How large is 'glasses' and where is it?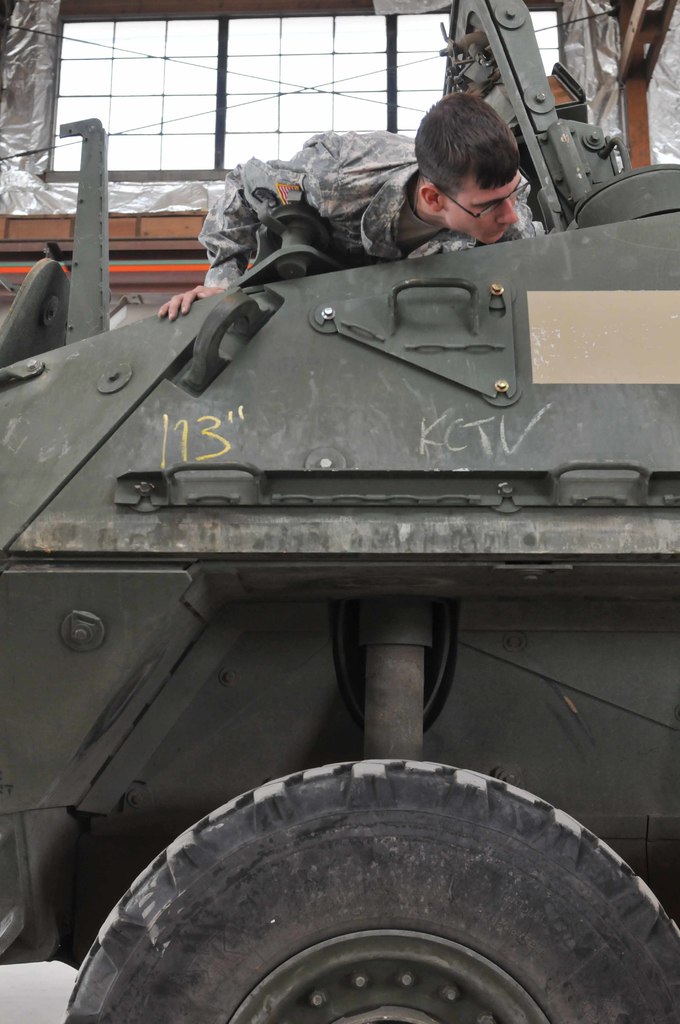
Bounding box: region(441, 163, 537, 215).
